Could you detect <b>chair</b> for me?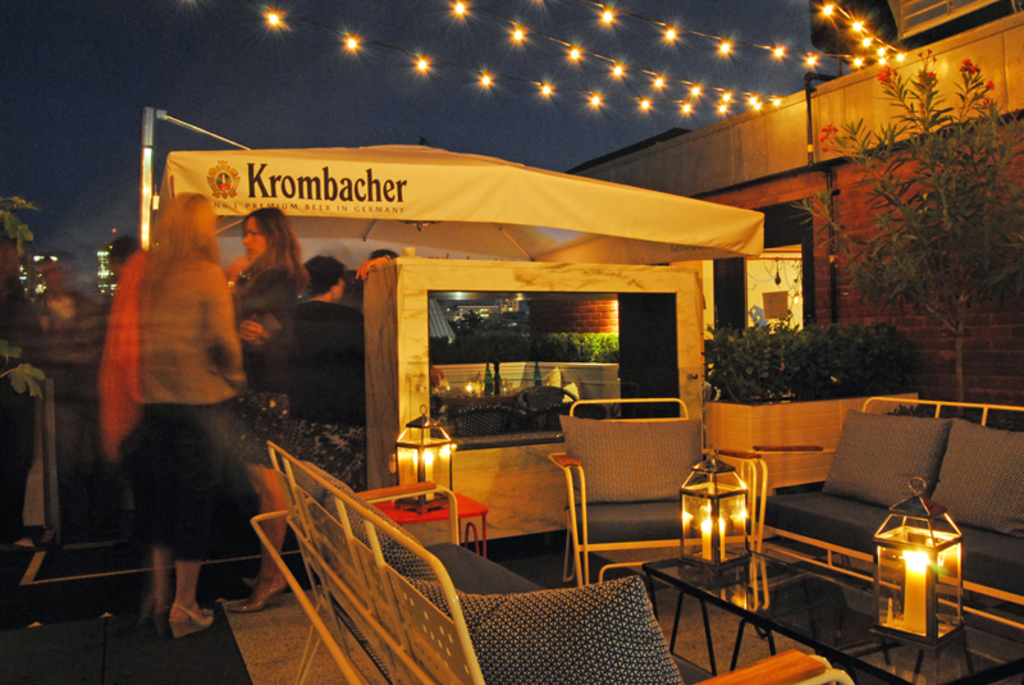
Detection result: pyautogui.locateOnScreen(567, 387, 703, 588).
